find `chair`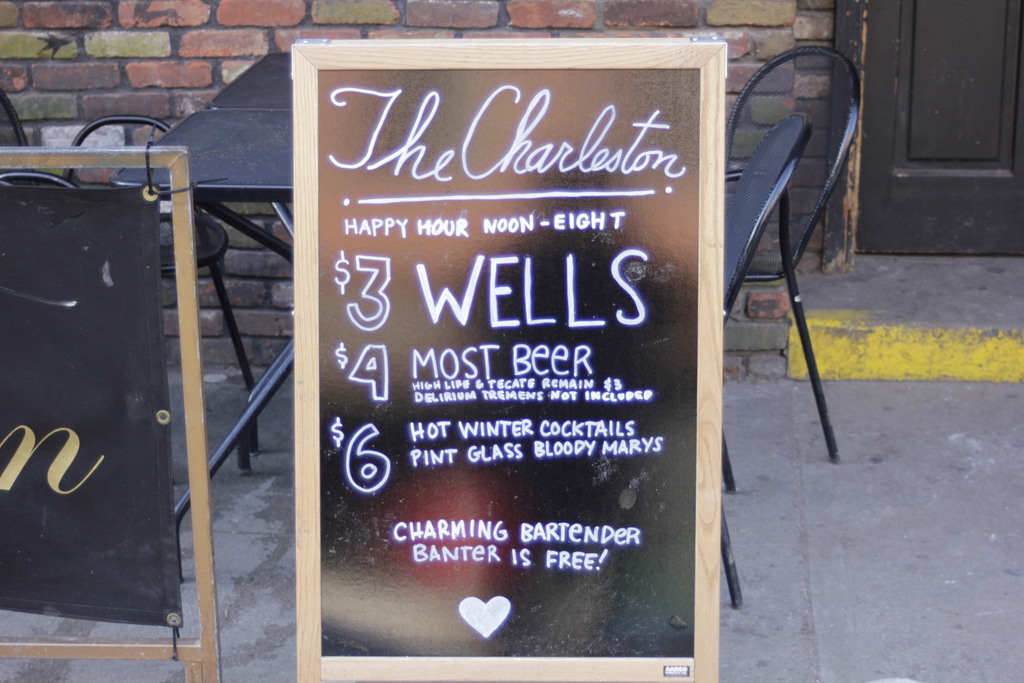
717, 110, 815, 612
